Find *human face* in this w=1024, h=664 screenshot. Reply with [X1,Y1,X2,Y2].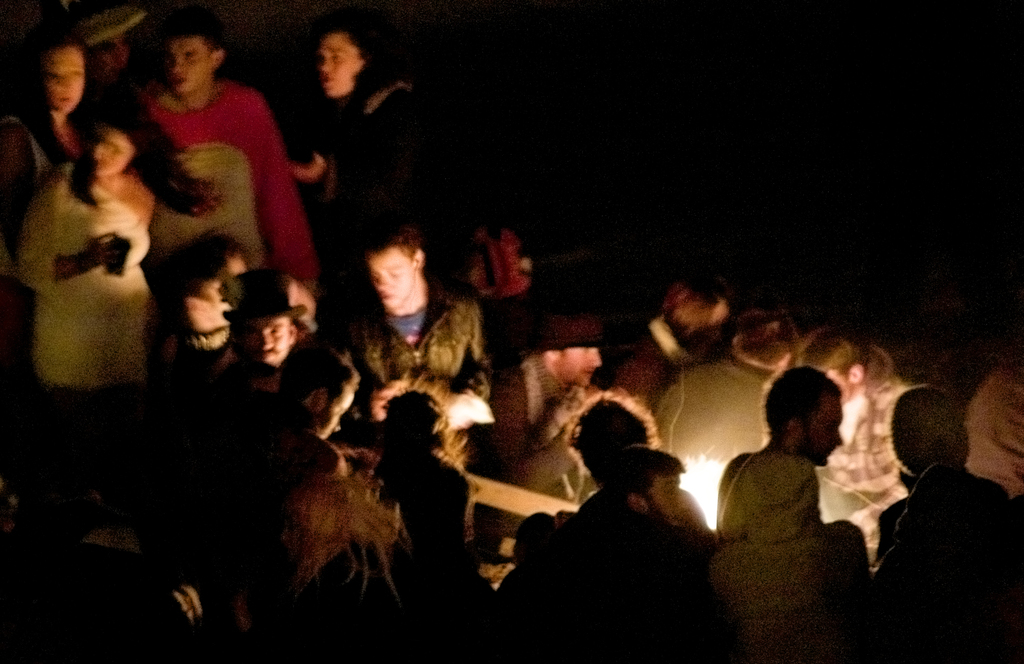
[317,29,364,95].
